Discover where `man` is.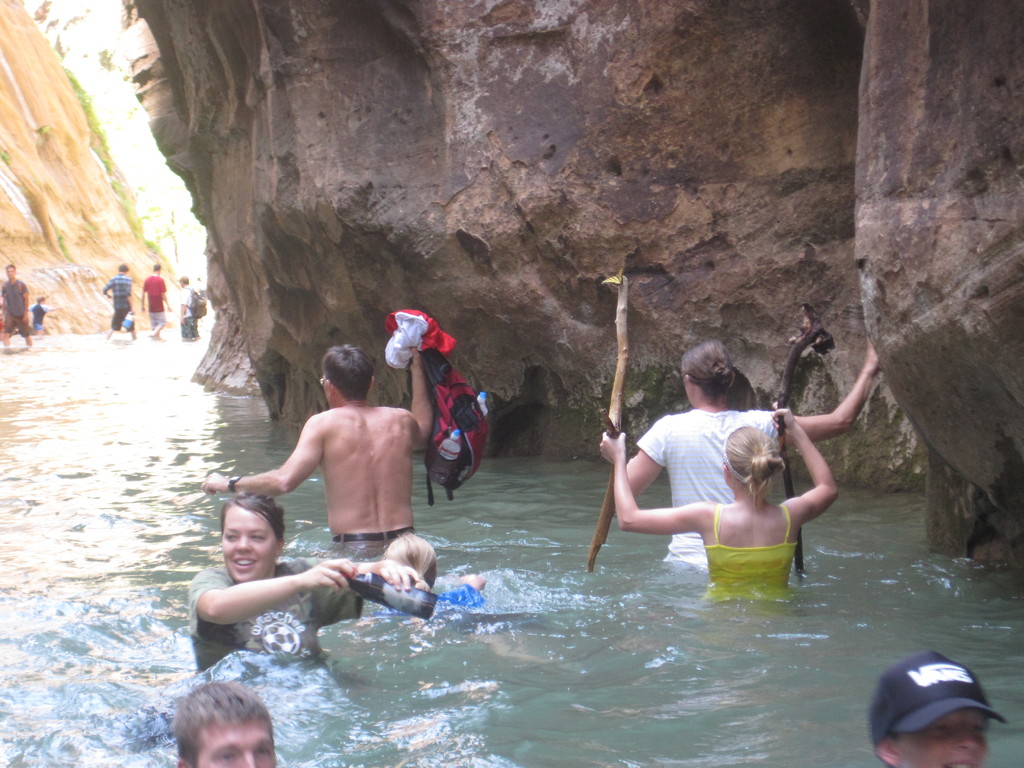
Discovered at pyautogui.locateOnScreen(866, 651, 1007, 767).
